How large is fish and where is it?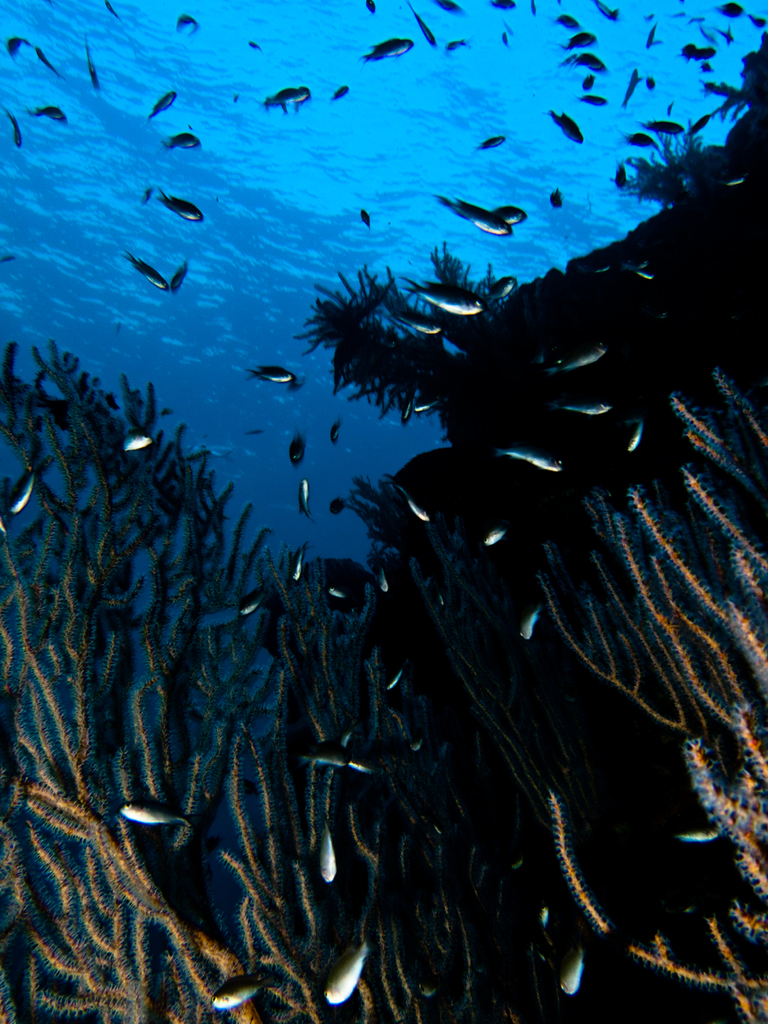
Bounding box: 484:527:508:547.
